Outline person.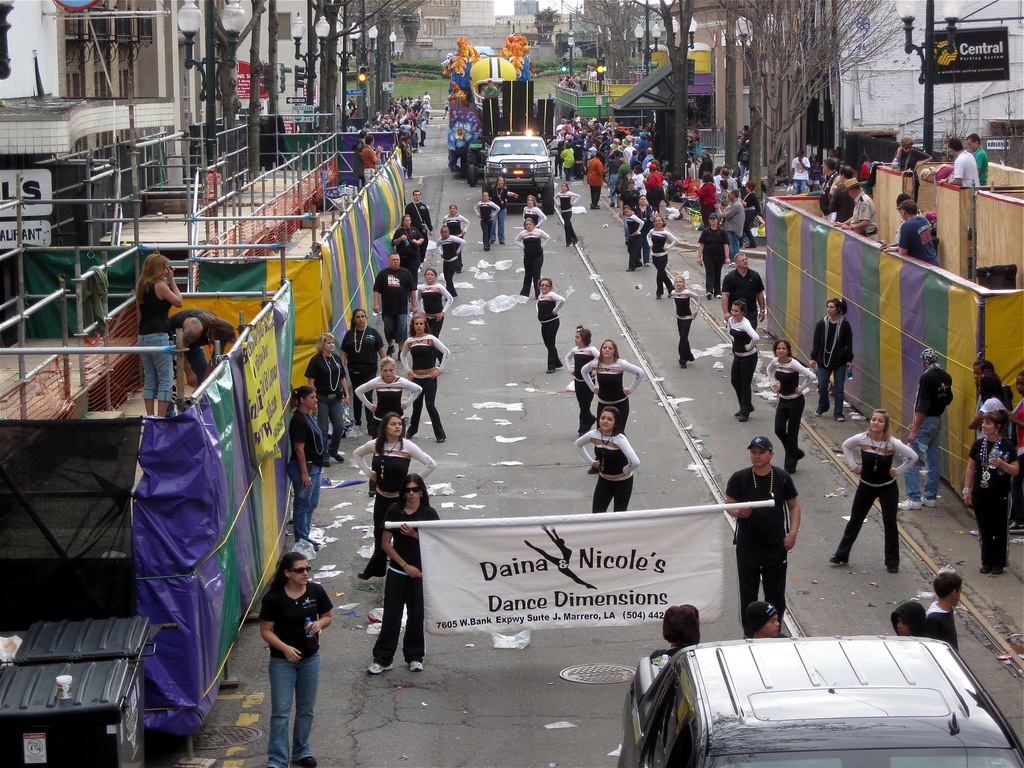
Outline: crop(584, 154, 611, 213).
